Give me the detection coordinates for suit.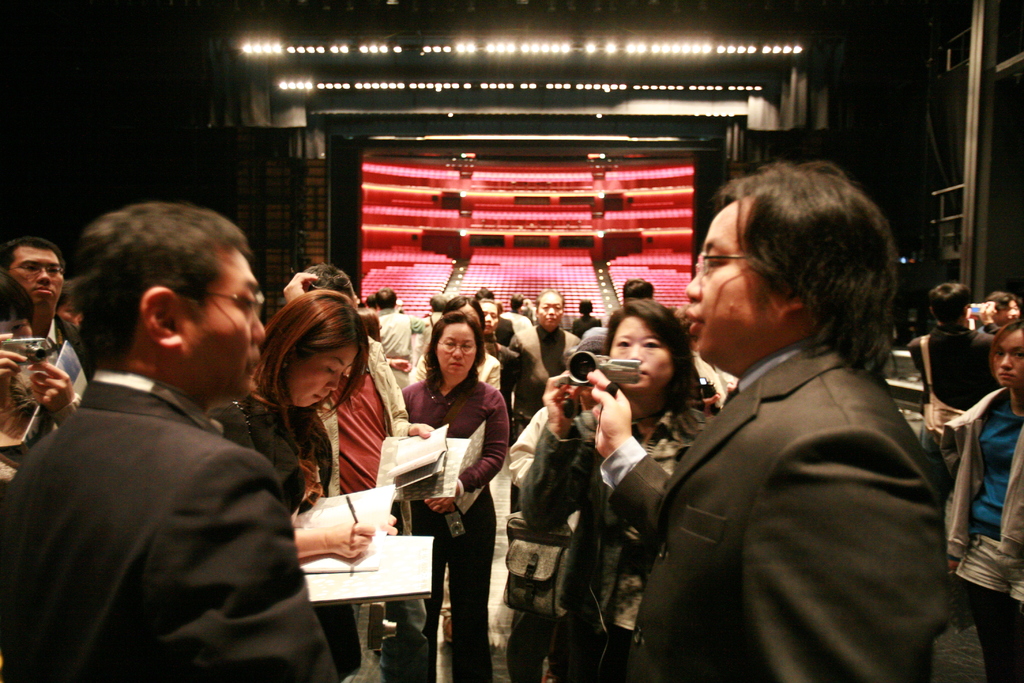
box(0, 365, 335, 682).
